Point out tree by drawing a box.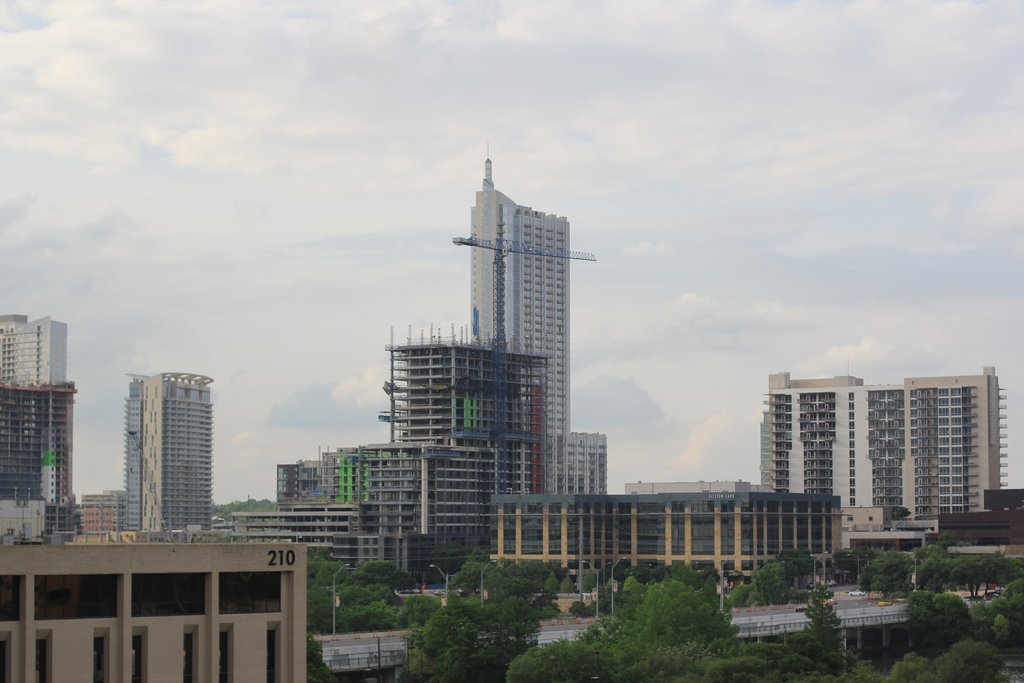
[x1=836, y1=547, x2=878, y2=582].
